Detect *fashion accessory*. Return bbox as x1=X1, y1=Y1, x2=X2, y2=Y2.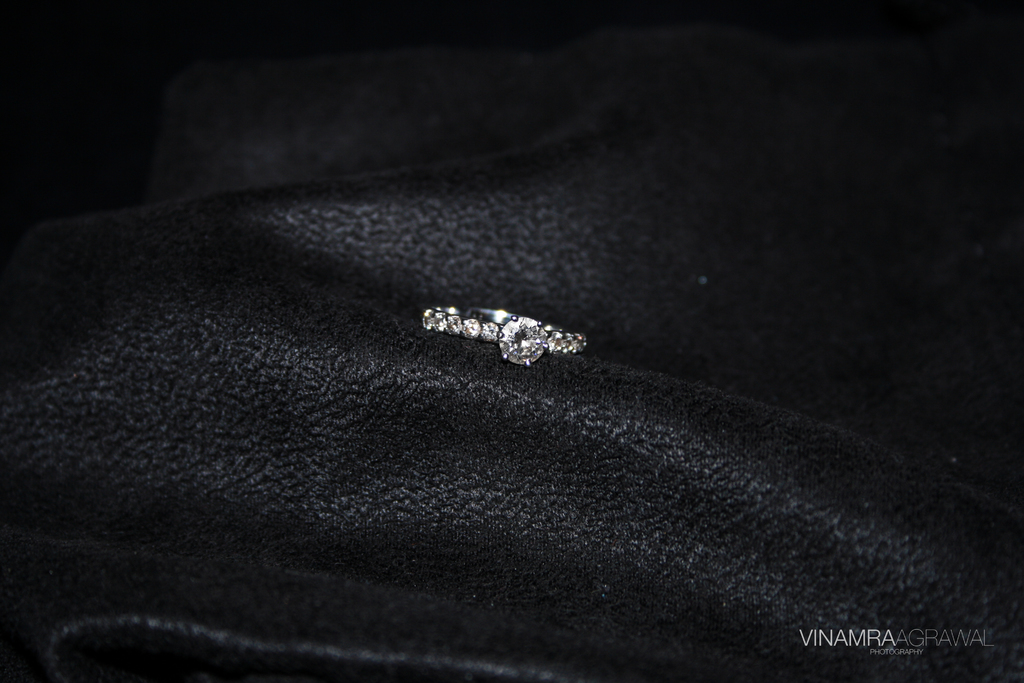
x1=415, y1=304, x2=593, y2=372.
